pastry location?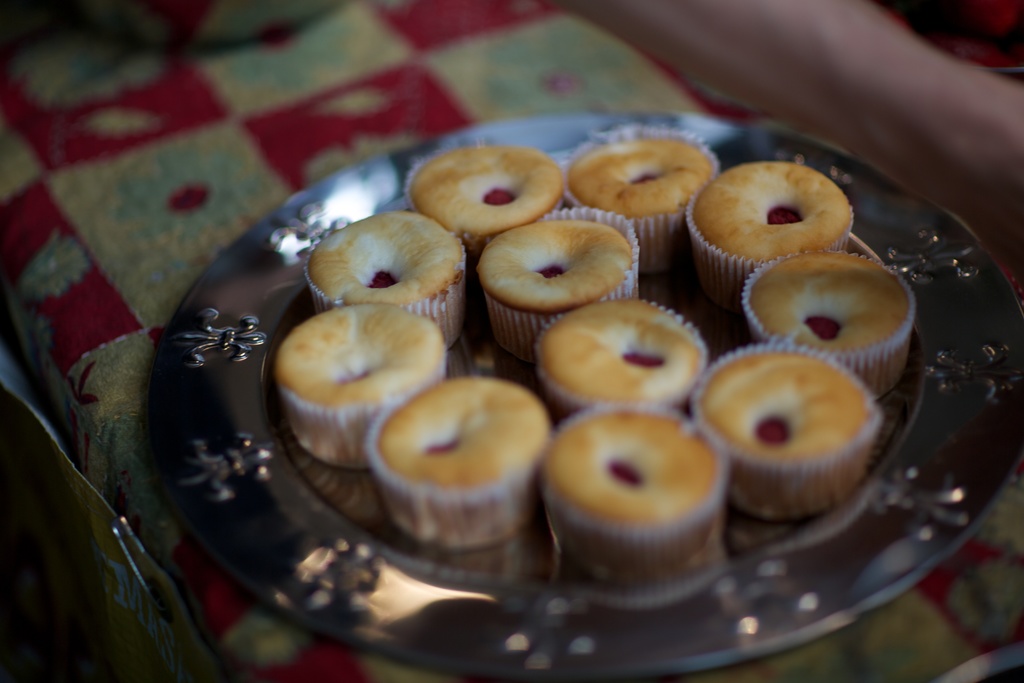
region(691, 345, 881, 522)
